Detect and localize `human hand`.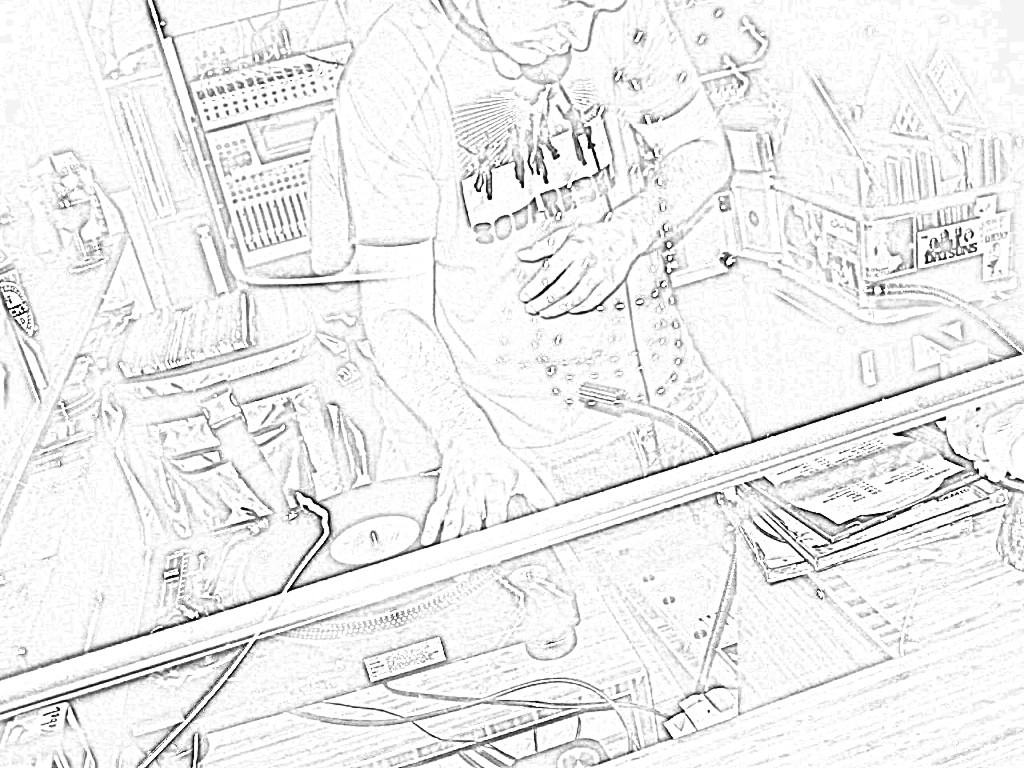
Localized at <bbox>419, 433, 553, 545</bbox>.
